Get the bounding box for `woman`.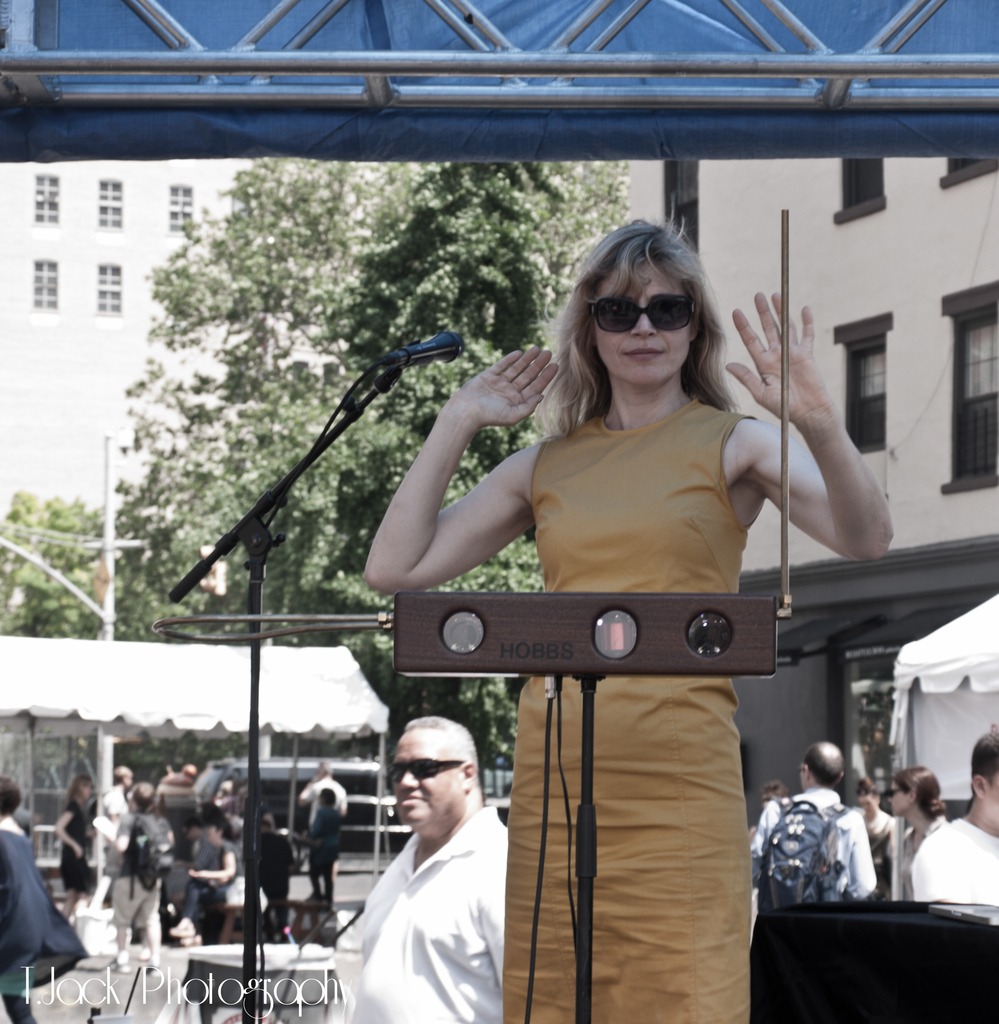
x1=887, y1=764, x2=954, y2=903.
